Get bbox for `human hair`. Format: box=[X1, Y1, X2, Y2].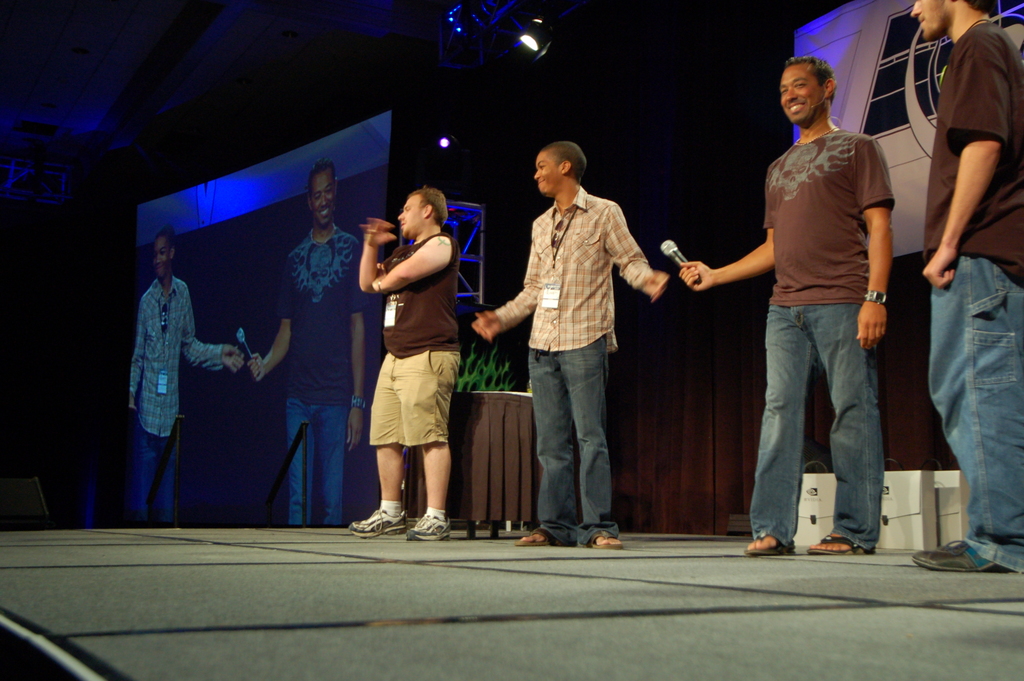
box=[784, 55, 840, 104].
